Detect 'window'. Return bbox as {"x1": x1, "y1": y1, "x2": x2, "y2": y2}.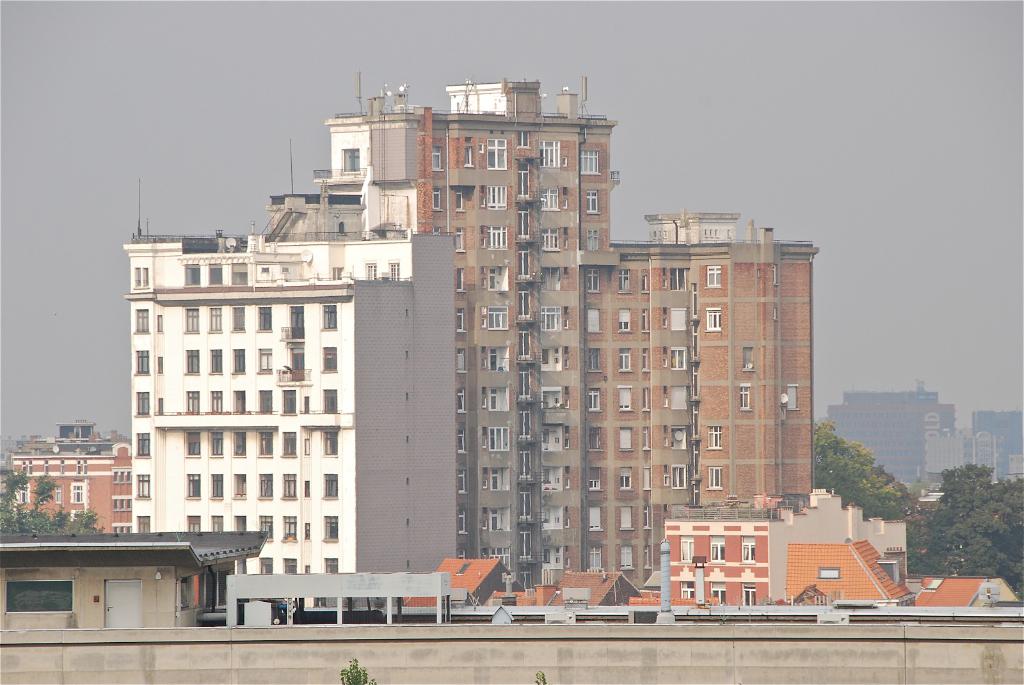
{"x1": 131, "y1": 391, "x2": 152, "y2": 415}.
